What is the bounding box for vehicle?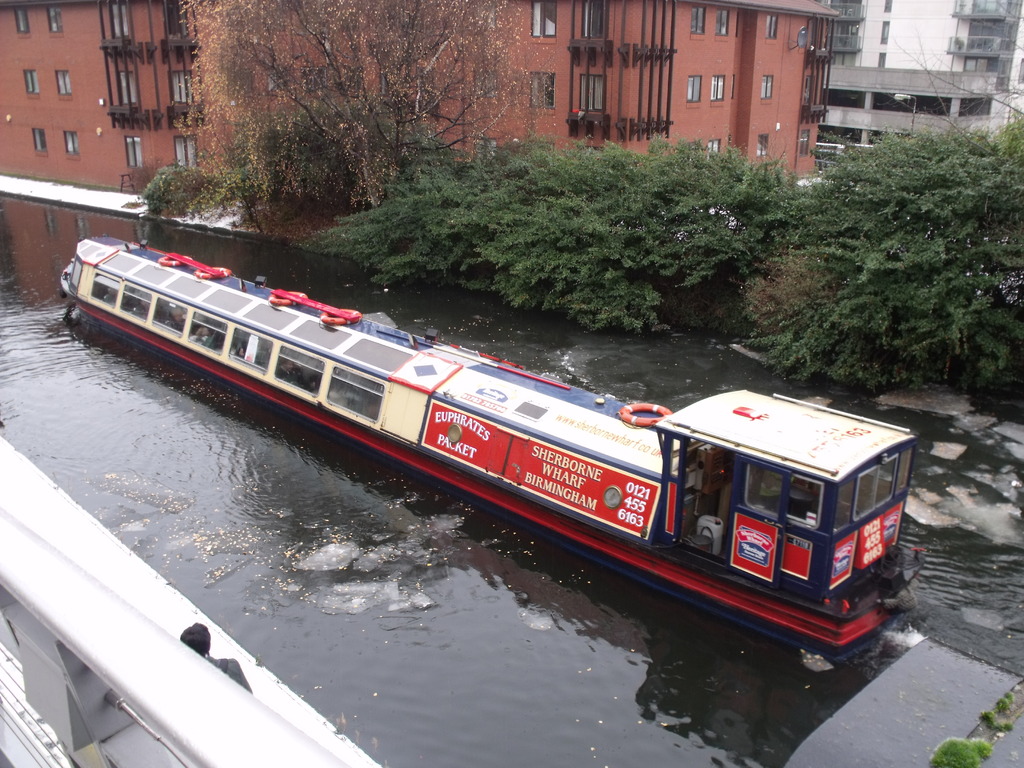
locate(66, 266, 910, 656).
